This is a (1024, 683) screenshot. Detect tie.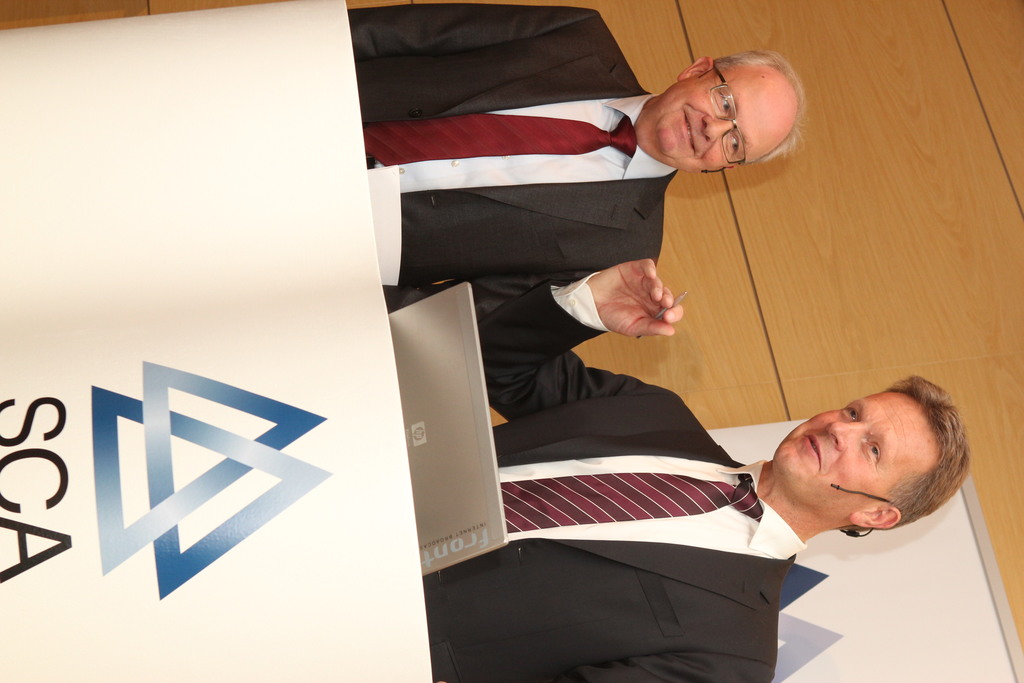
x1=497, y1=472, x2=762, y2=534.
